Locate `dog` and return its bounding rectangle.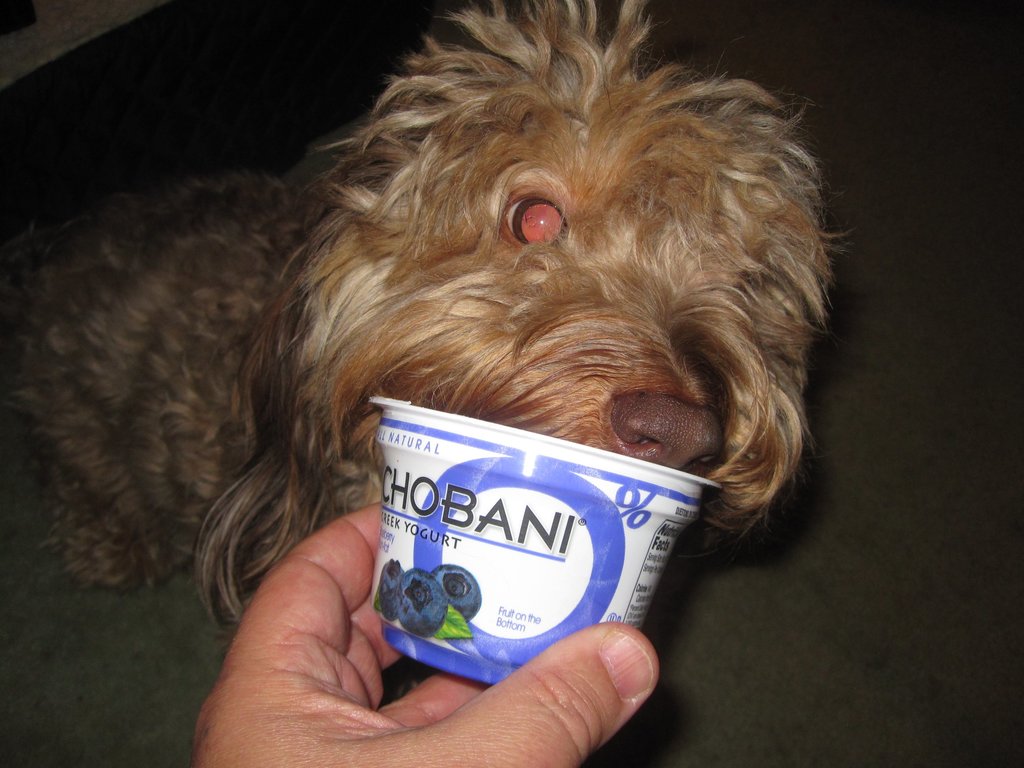
(x1=0, y1=0, x2=862, y2=657).
